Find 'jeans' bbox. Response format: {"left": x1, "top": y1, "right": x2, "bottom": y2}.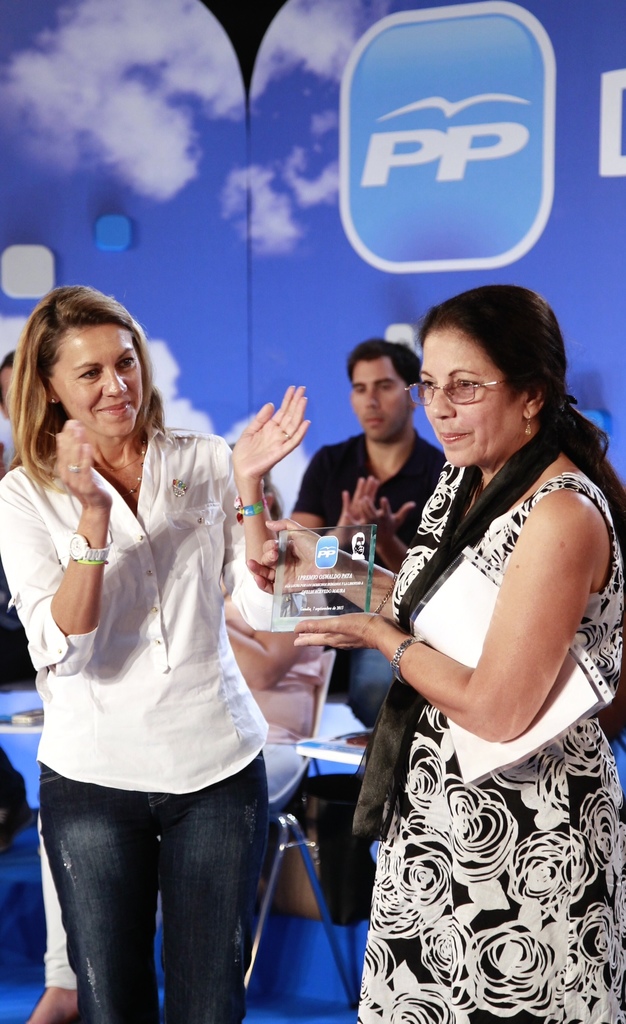
{"left": 40, "top": 778, "right": 270, "bottom": 1018}.
